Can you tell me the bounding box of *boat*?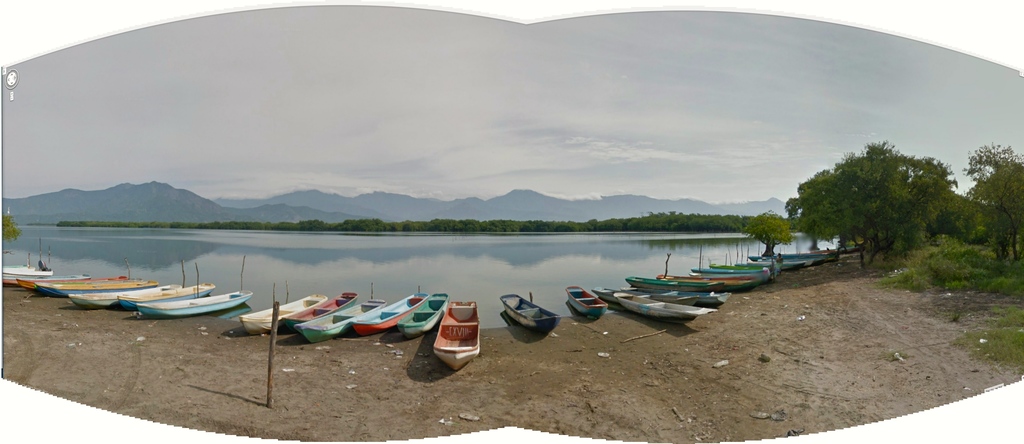
[left=742, top=261, right=791, bottom=270].
